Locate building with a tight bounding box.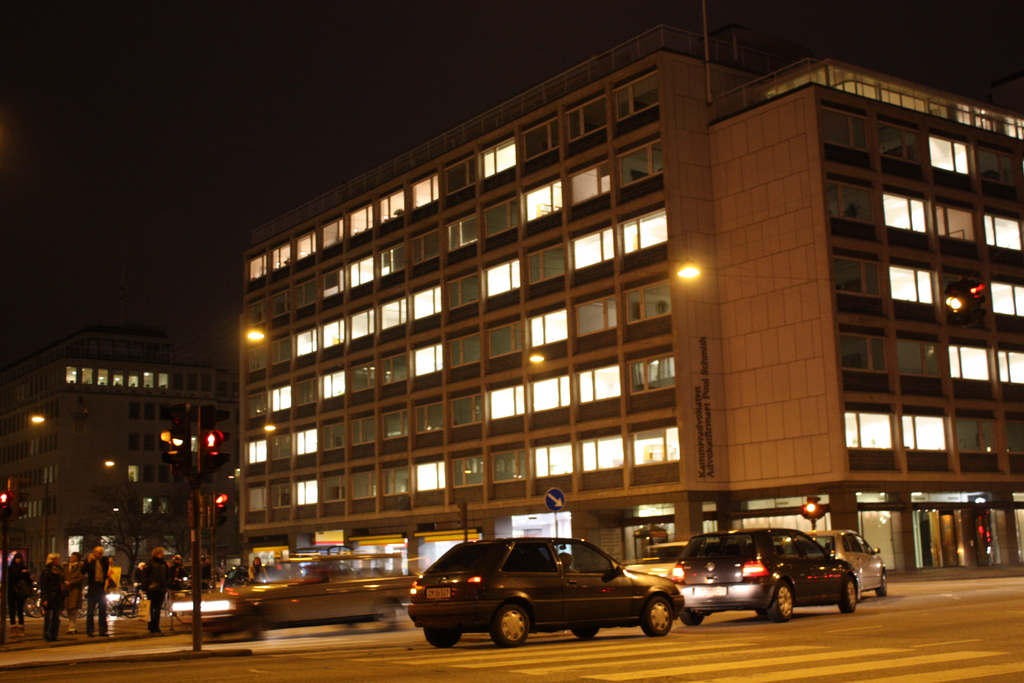
[left=236, top=21, right=1023, bottom=583].
